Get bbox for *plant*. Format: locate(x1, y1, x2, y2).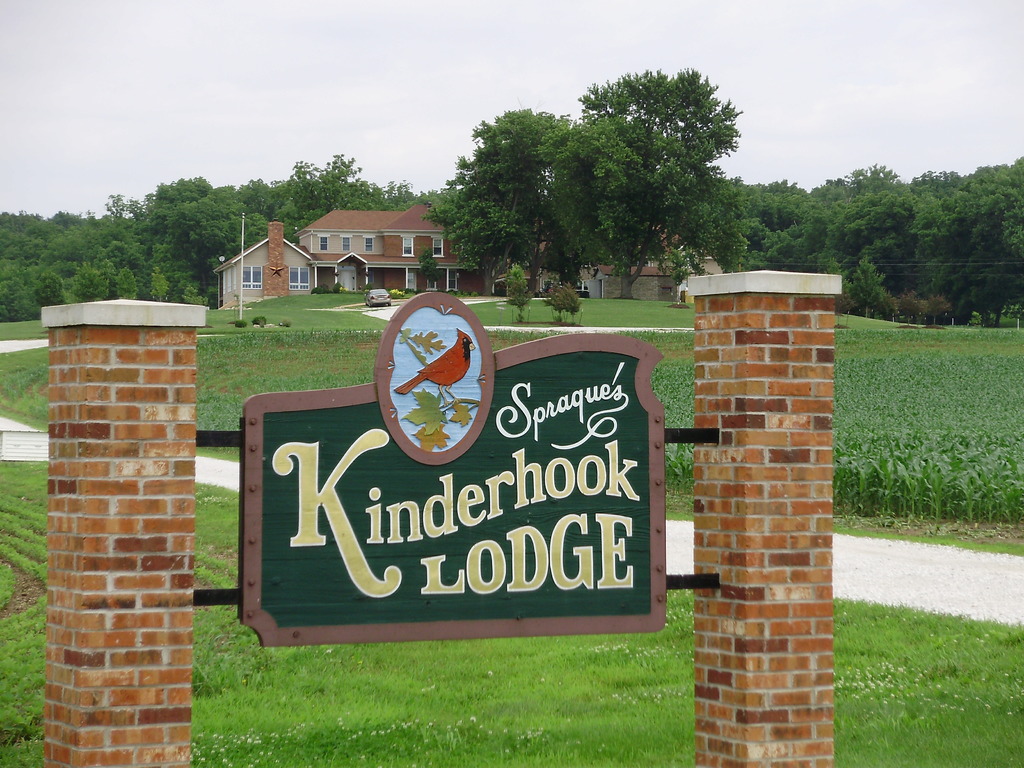
locate(312, 285, 324, 296).
